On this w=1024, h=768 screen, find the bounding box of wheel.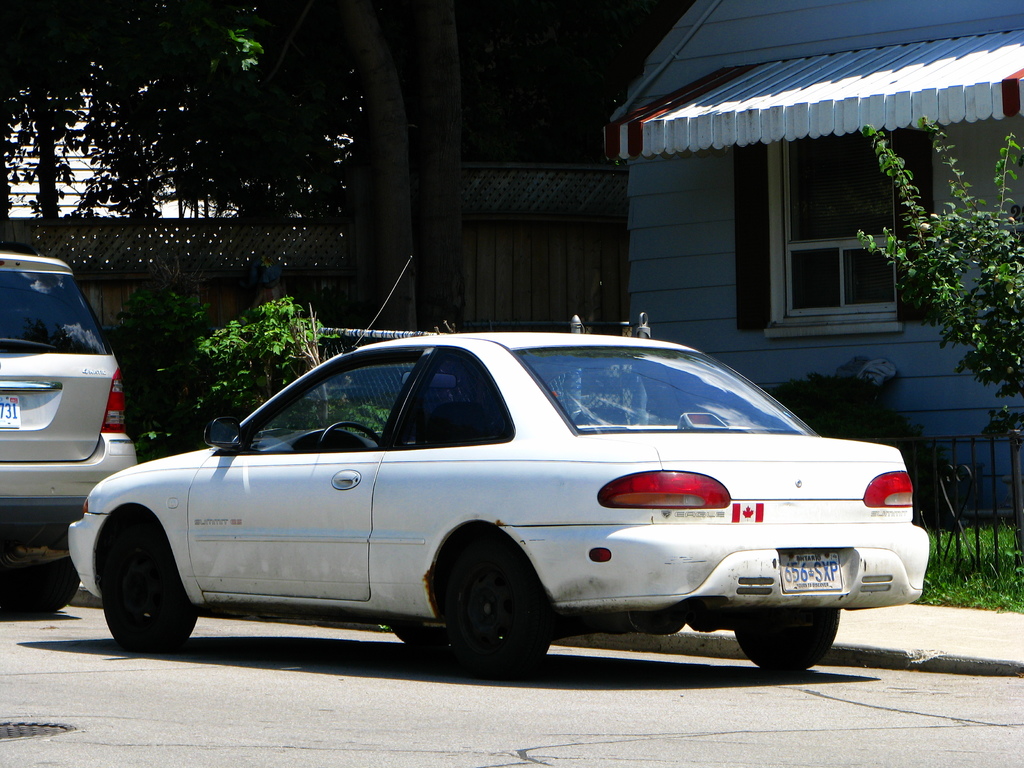
Bounding box: rect(97, 509, 196, 655).
